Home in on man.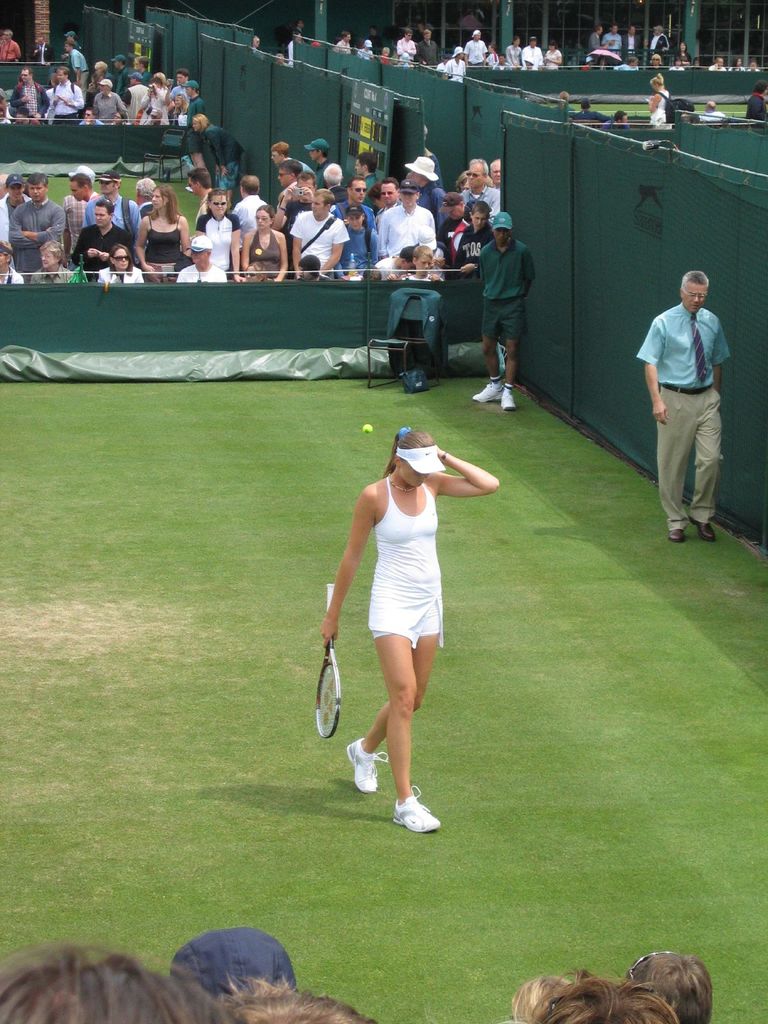
Homed in at [305, 140, 342, 188].
